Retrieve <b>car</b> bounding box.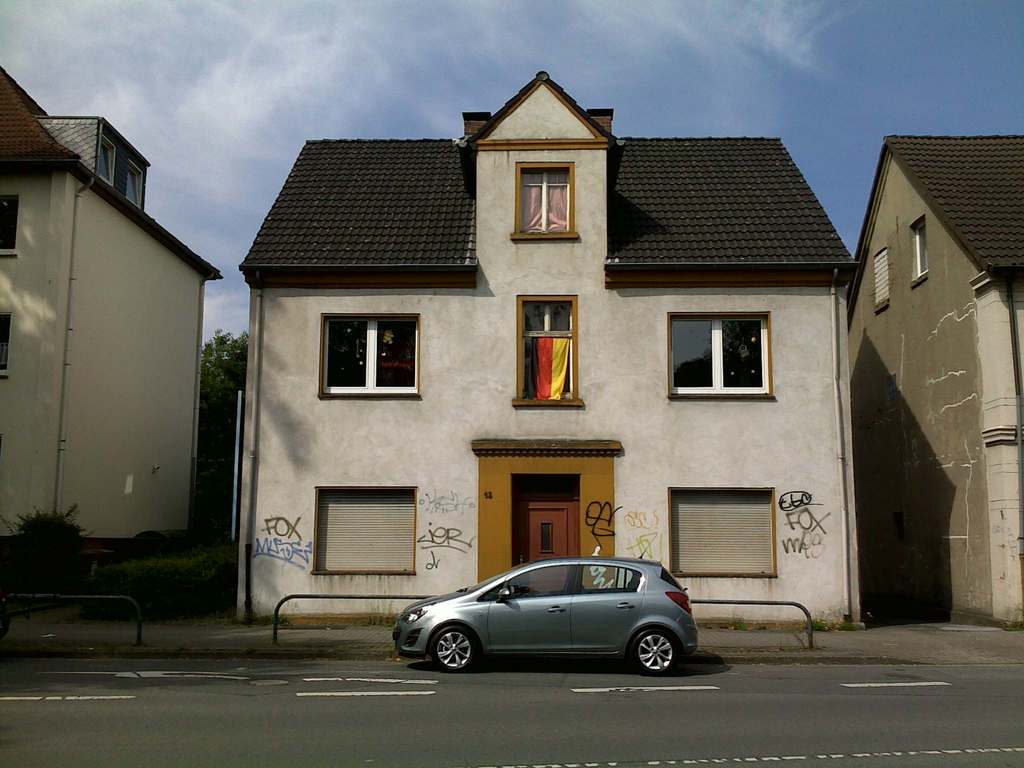
Bounding box: region(392, 555, 700, 674).
